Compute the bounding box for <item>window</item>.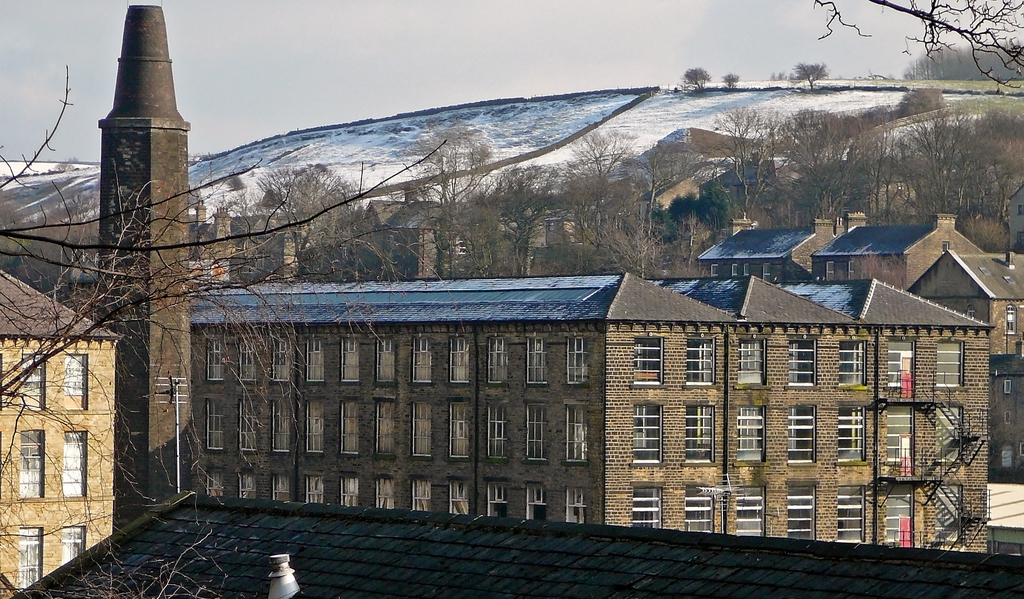
[left=378, top=472, right=404, bottom=509].
